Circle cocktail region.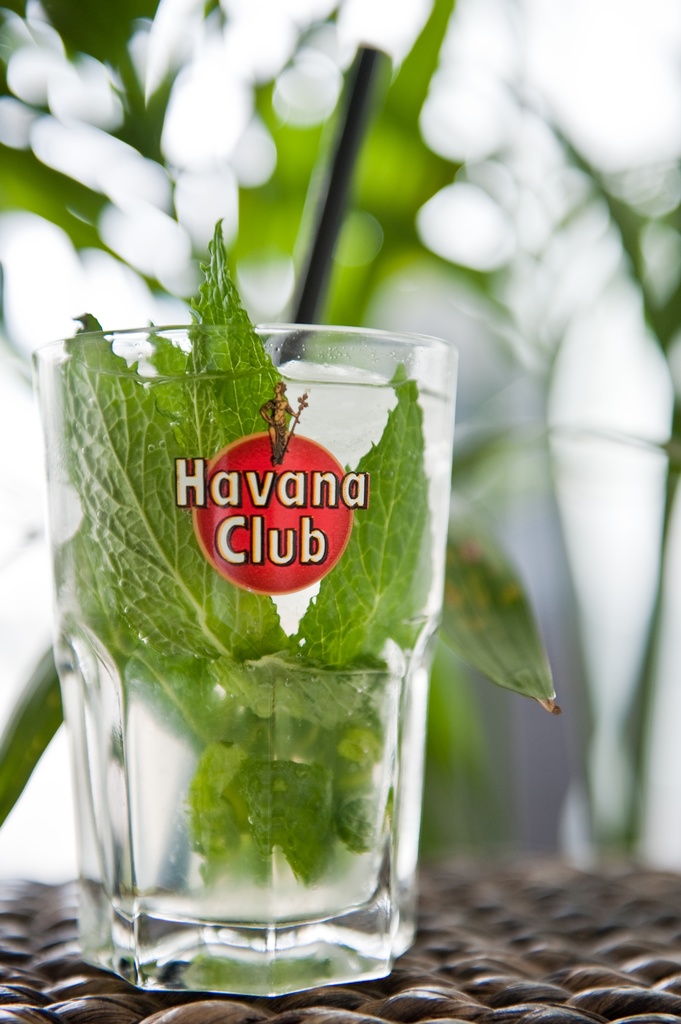
Region: 31/244/513/977.
